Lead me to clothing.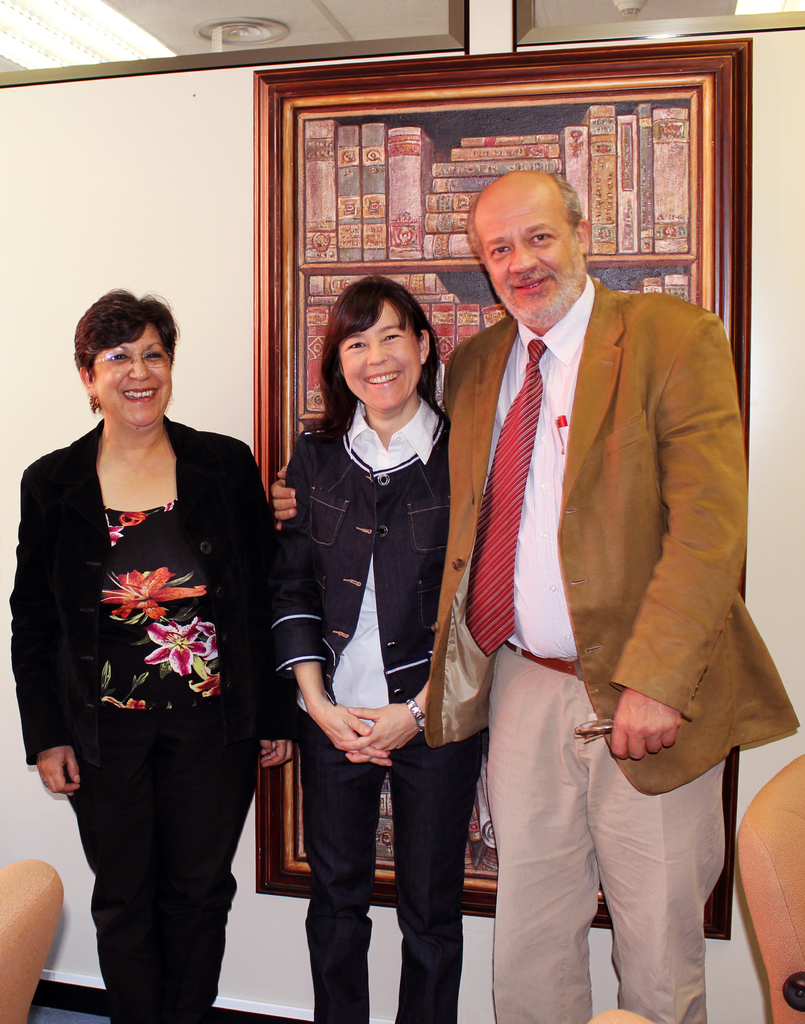
Lead to left=267, top=391, right=484, bottom=1023.
